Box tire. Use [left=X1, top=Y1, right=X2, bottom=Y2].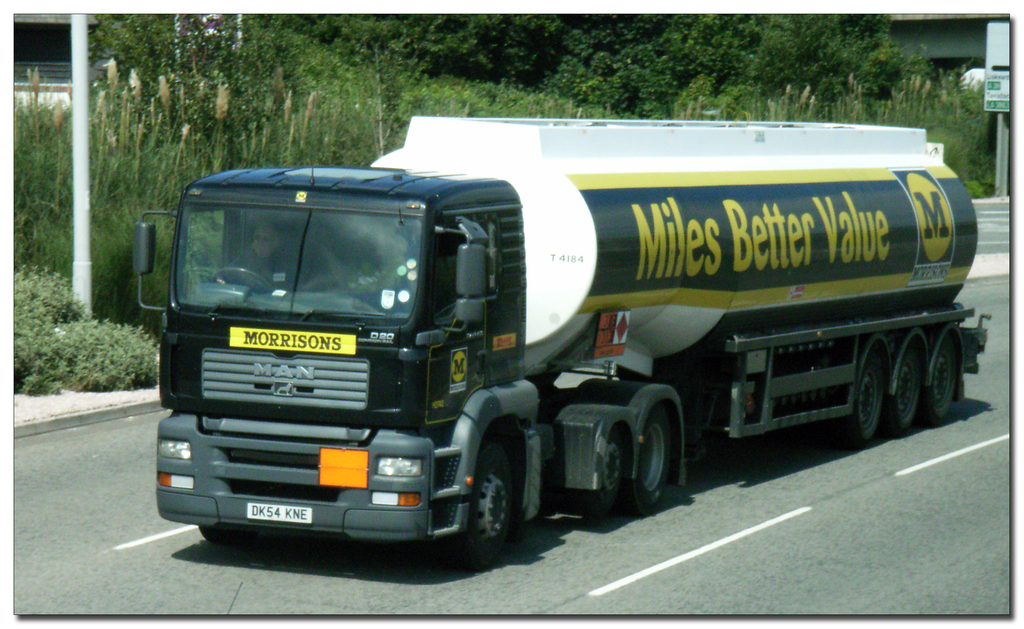
[left=636, top=405, right=684, bottom=516].
